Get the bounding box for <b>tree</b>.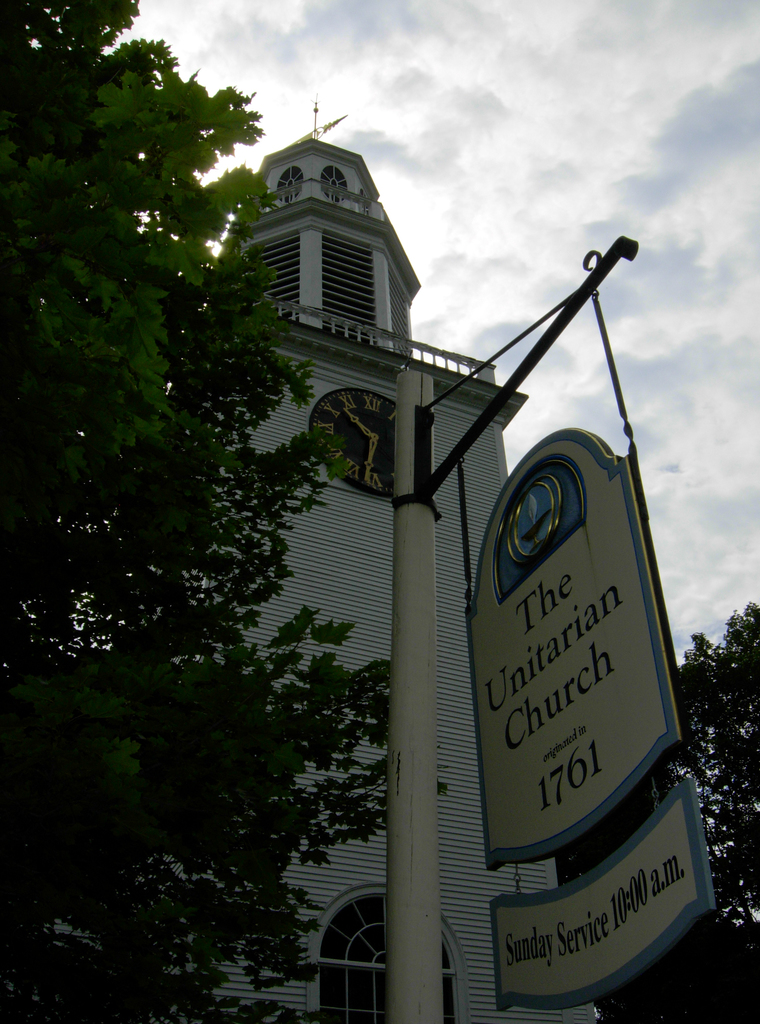
crop(661, 601, 759, 1012).
